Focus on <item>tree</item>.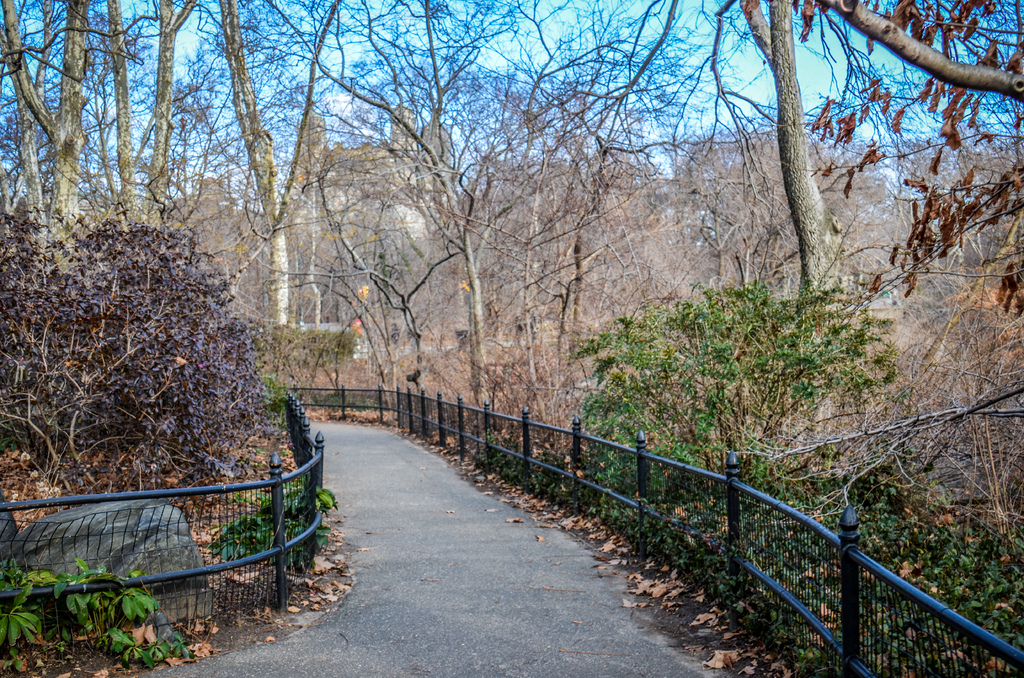
Focused at 1,0,95,273.
